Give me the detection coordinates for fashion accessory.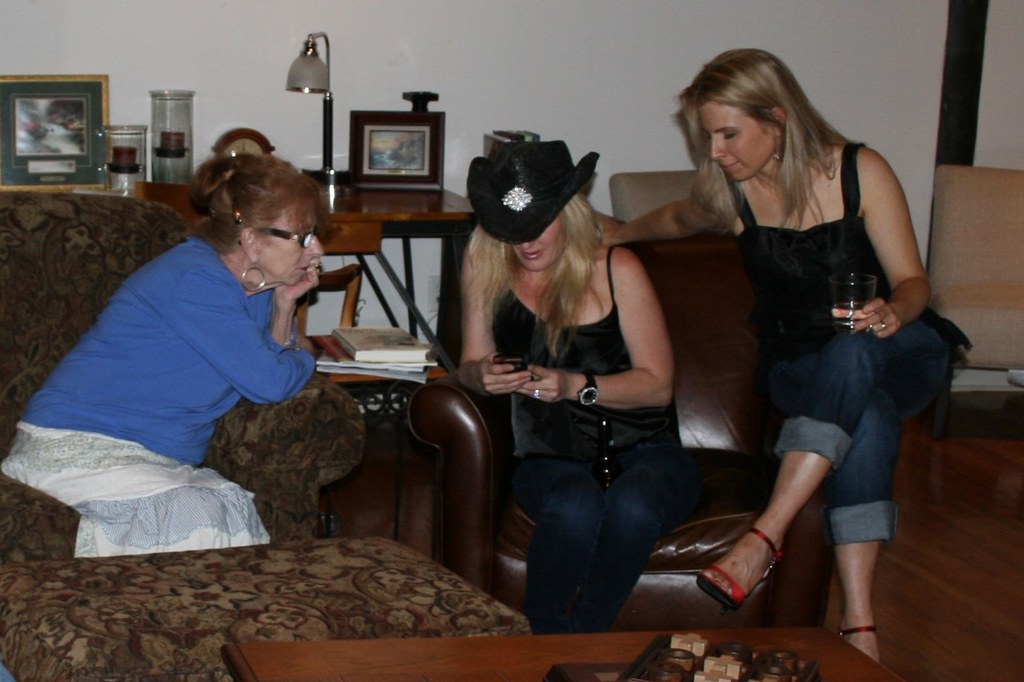
(x1=695, y1=525, x2=792, y2=614).
